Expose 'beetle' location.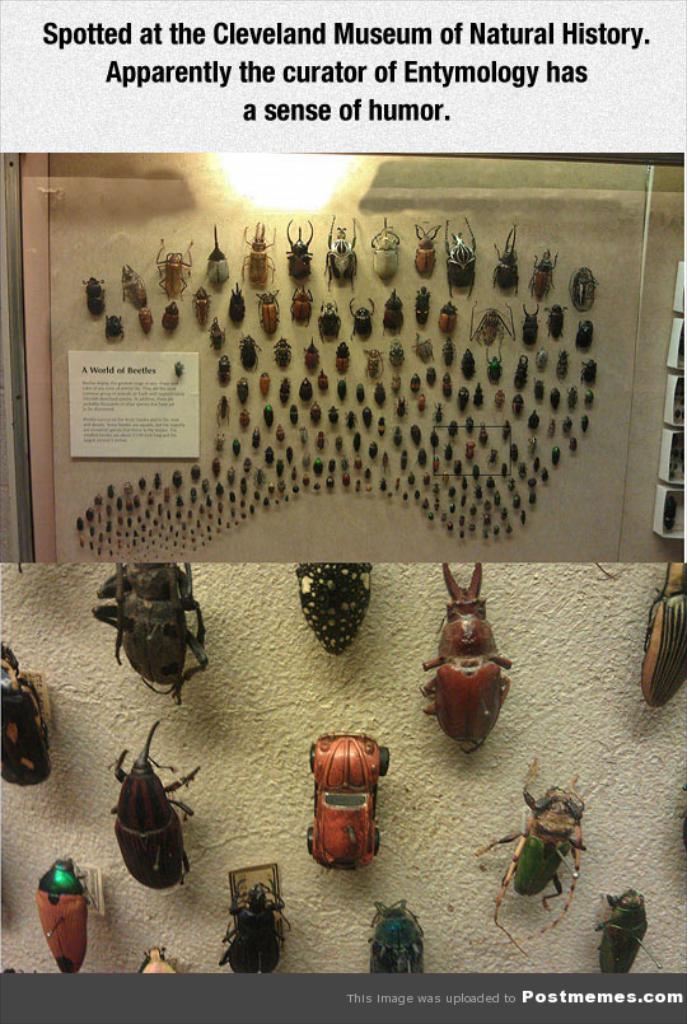
Exposed at [543,303,562,338].
